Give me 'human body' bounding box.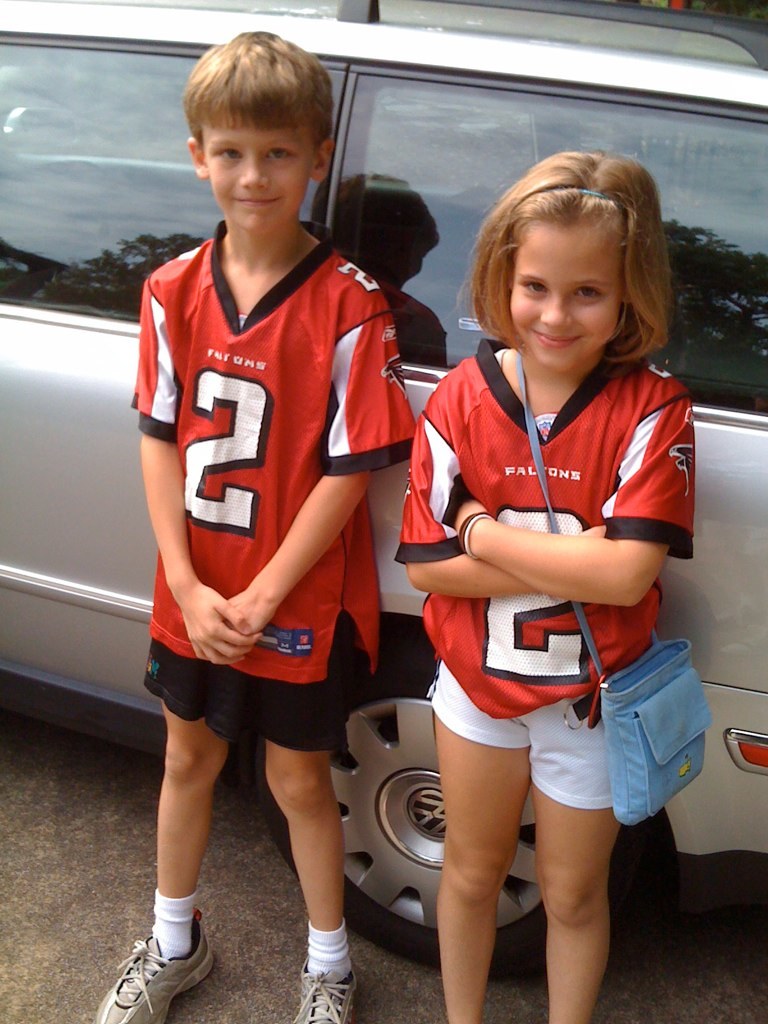
<bbox>94, 214, 434, 1023</bbox>.
